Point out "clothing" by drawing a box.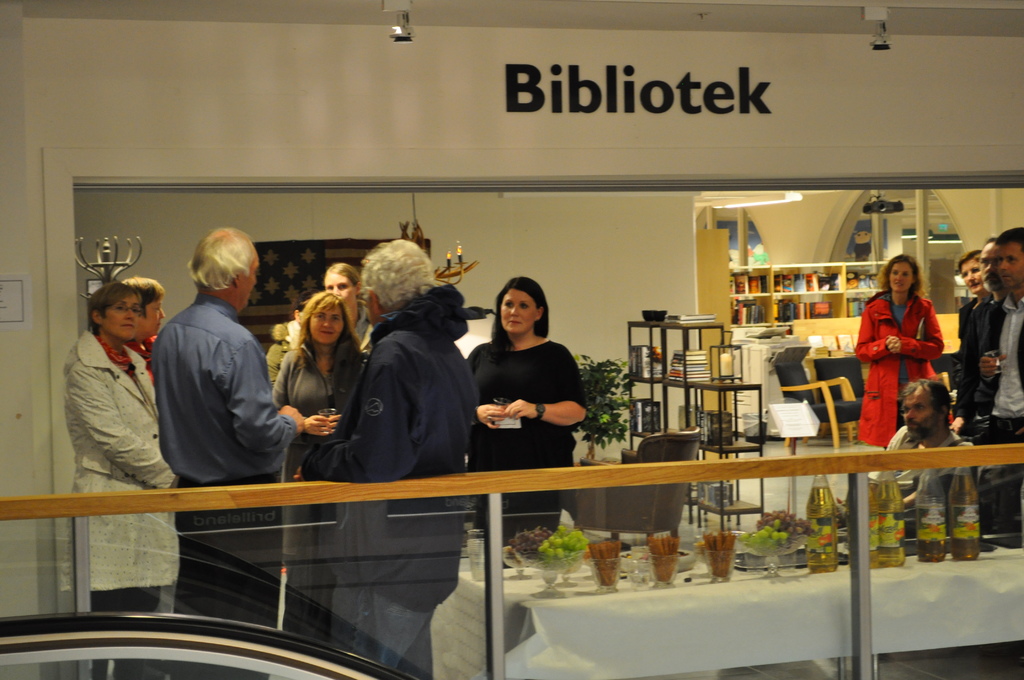
crop(458, 341, 590, 549).
